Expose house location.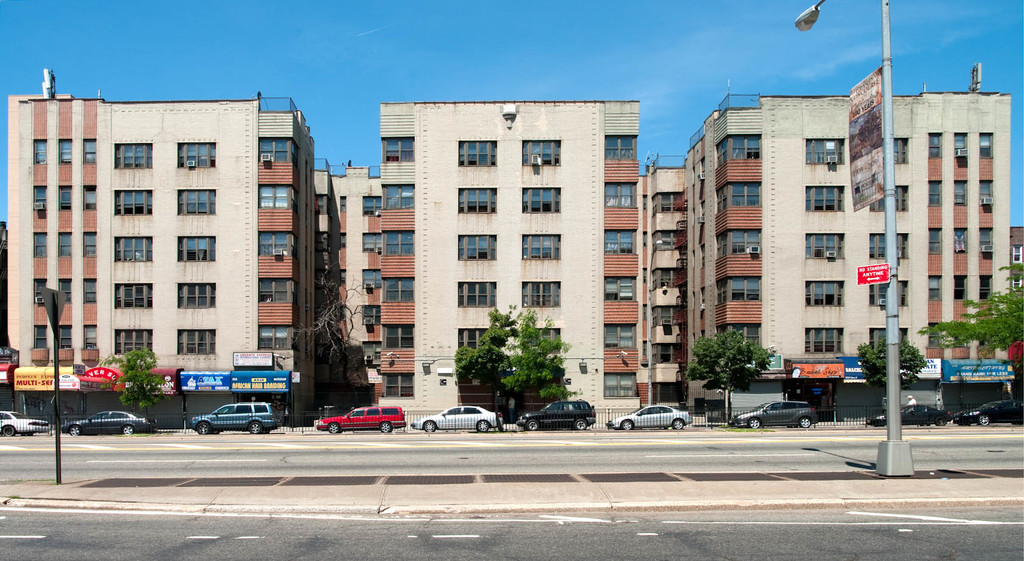
Exposed at locate(644, 160, 687, 397).
